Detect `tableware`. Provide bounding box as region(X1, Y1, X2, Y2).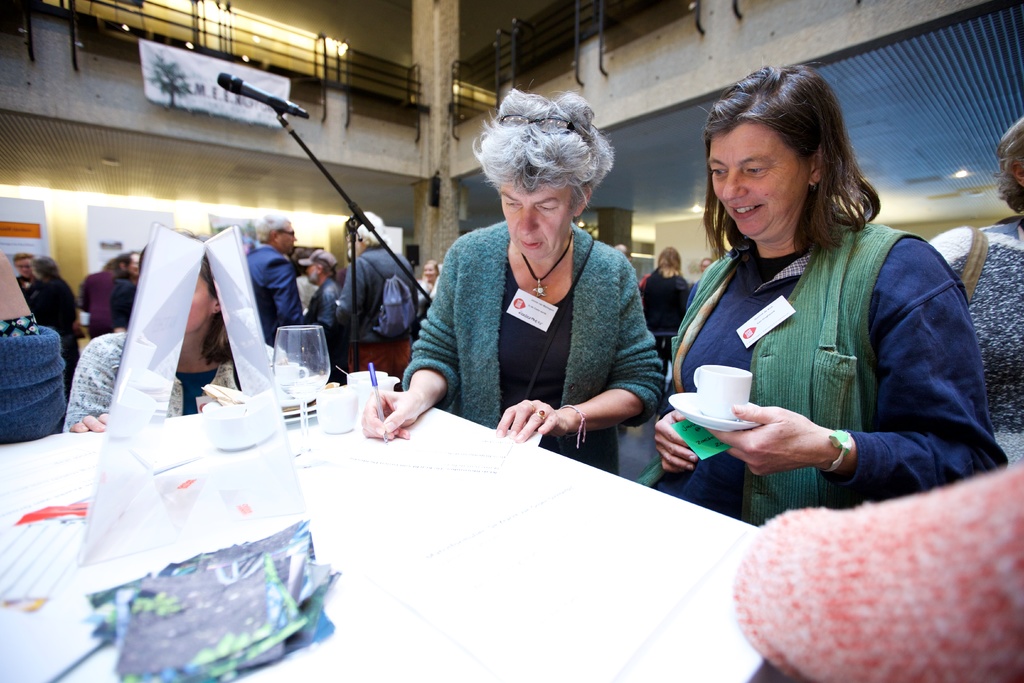
region(355, 374, 401, 423).
